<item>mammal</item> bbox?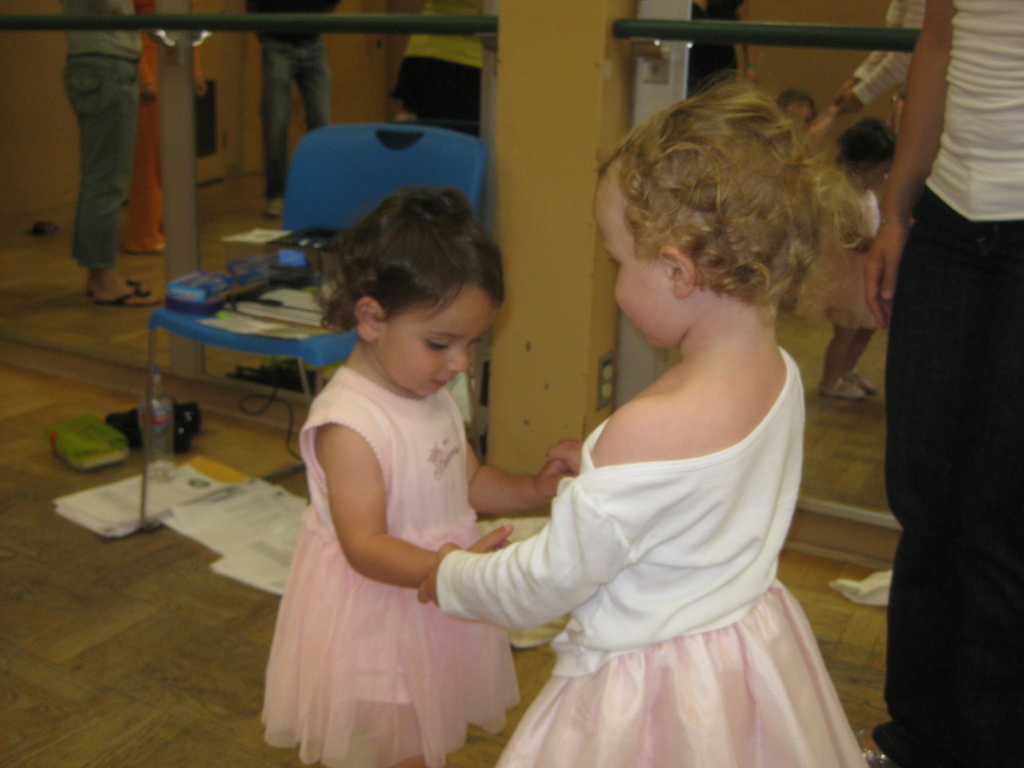
(243,211,547,742)
